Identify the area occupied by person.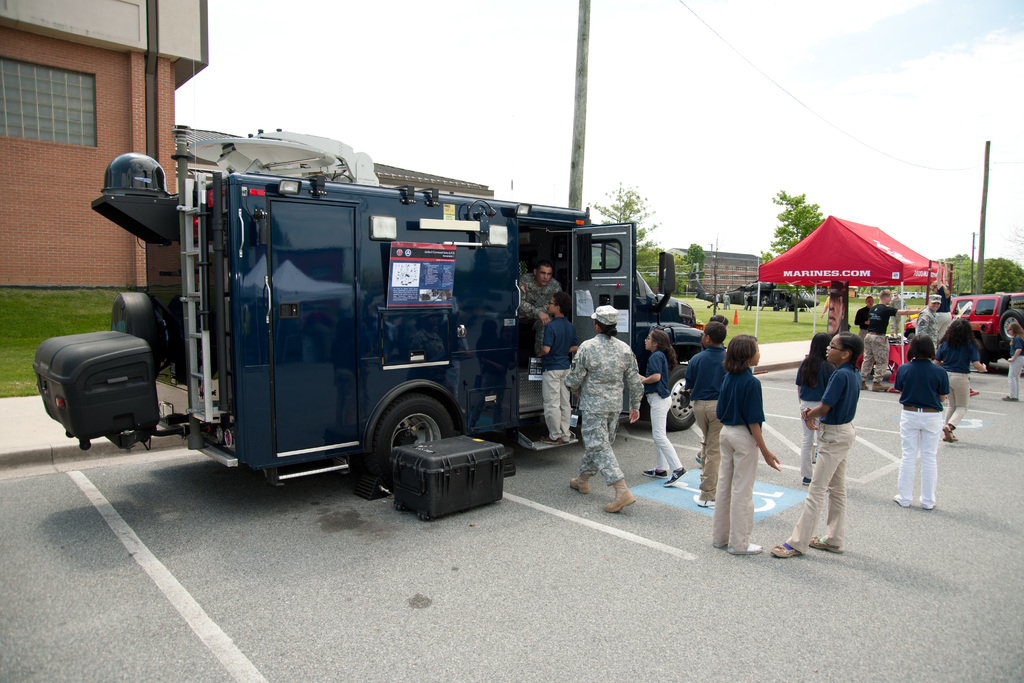
Area: [left=854, top=291, right=880, bottom=336].
